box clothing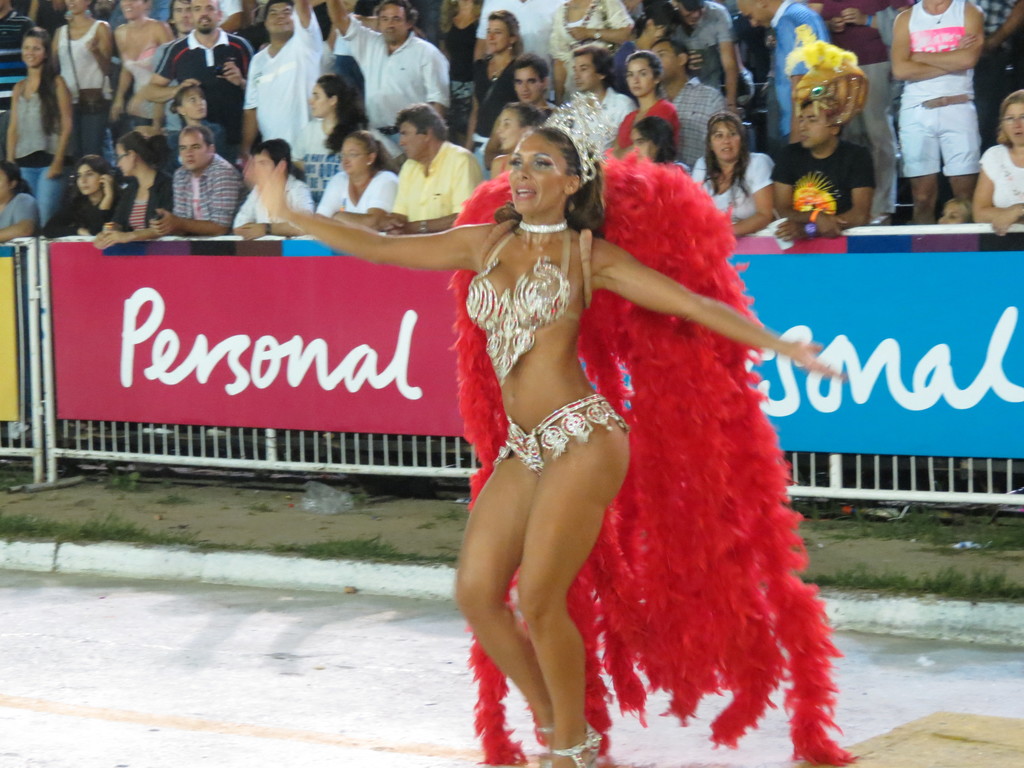
left=118, top=9, right=165, bottom=125
